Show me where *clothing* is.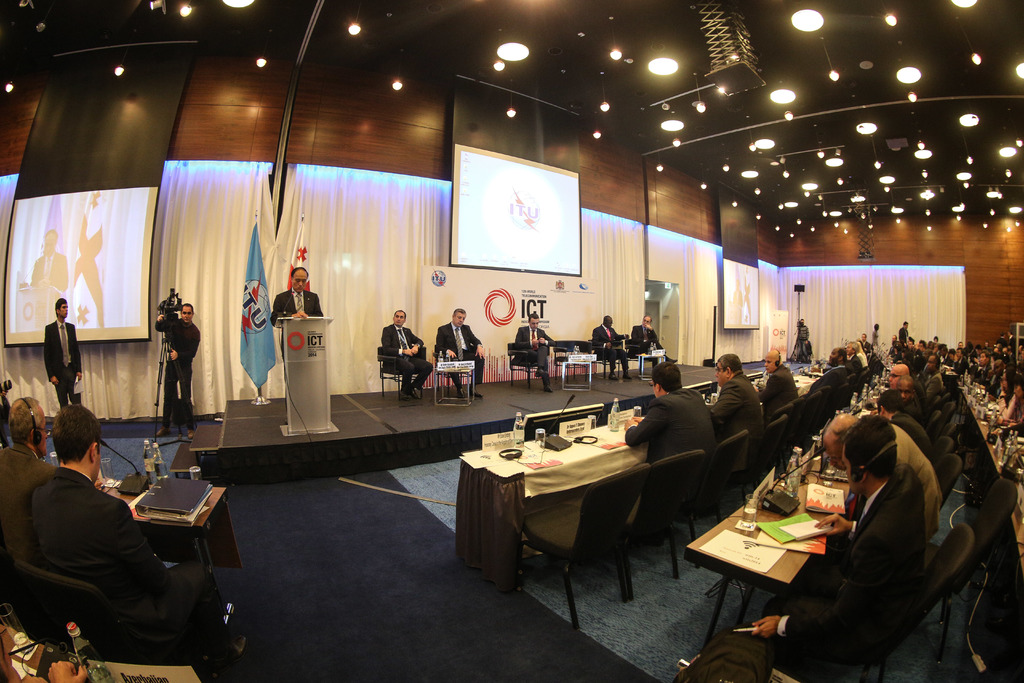
*clothing* is at x1=512 y1=322 x2=553 y2=381.
